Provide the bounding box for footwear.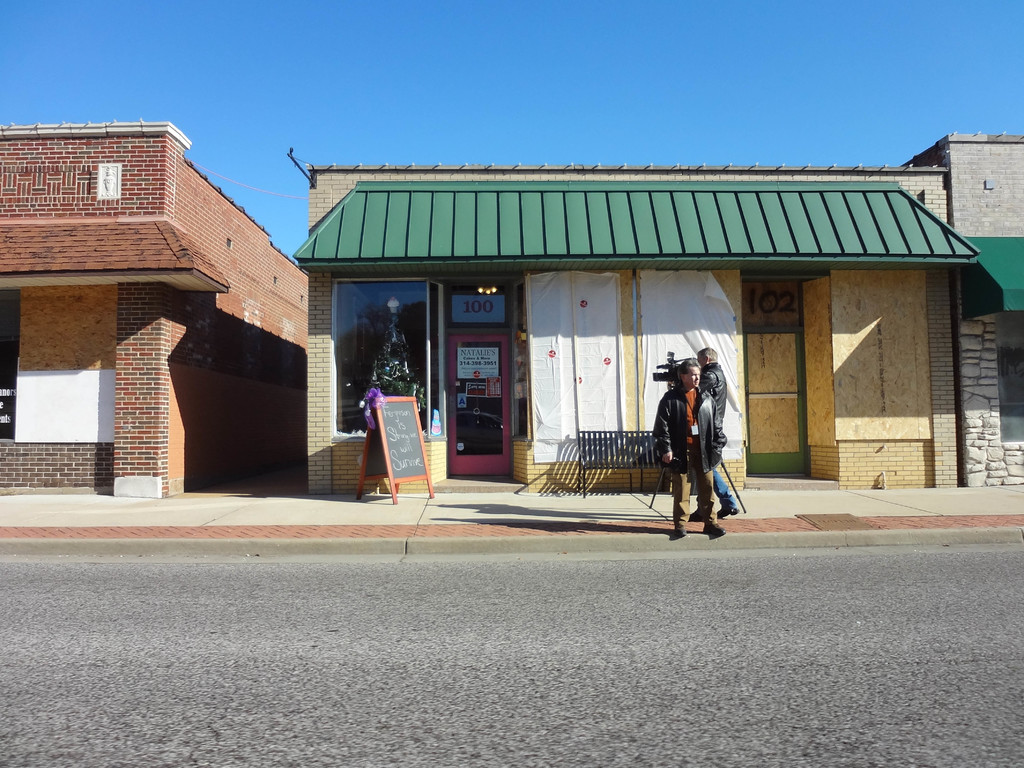
{"left": 709, "top": 521, "right": 719, "bottom": 535}.
